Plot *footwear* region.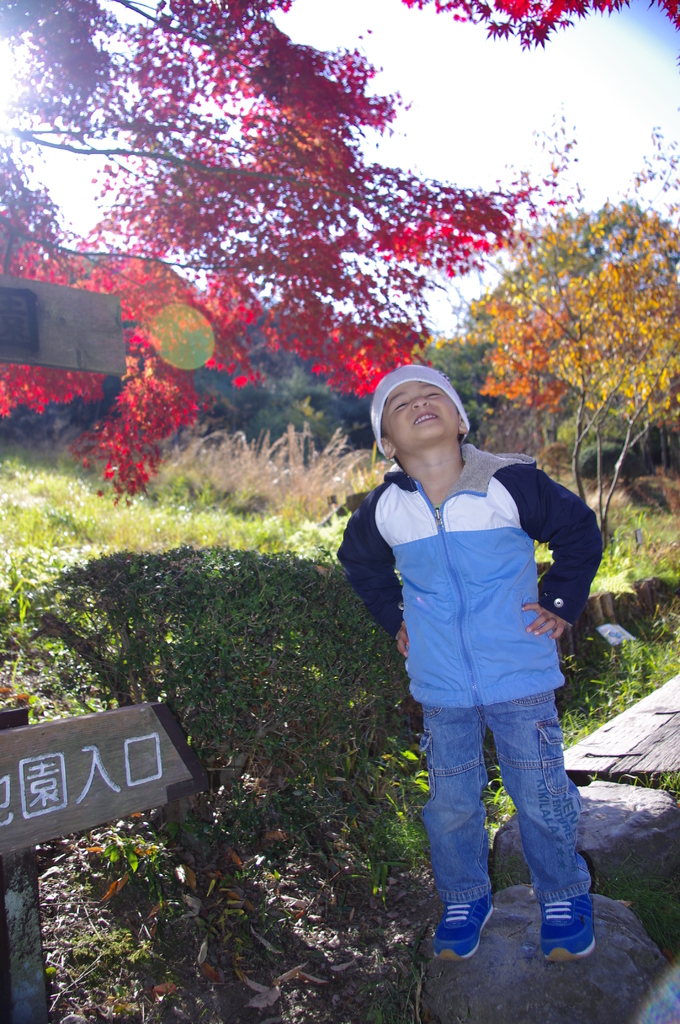
Plotted at BBox(533, 895, 594, 963).
